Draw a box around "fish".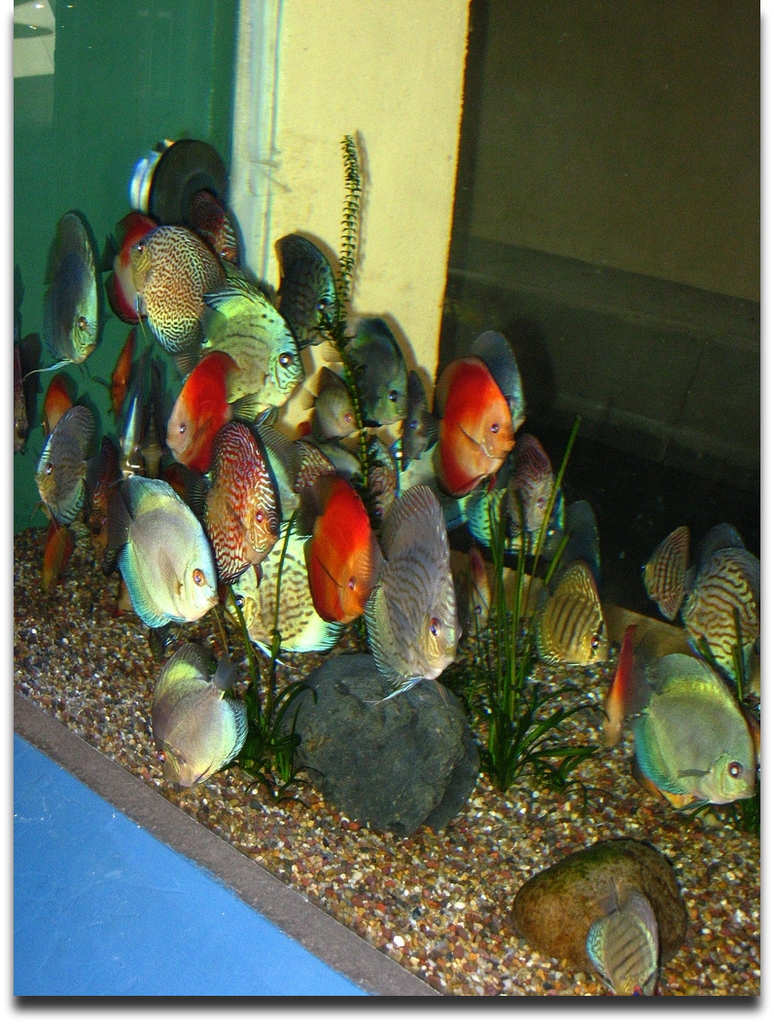
Rect(34, 396, 103, 527).
